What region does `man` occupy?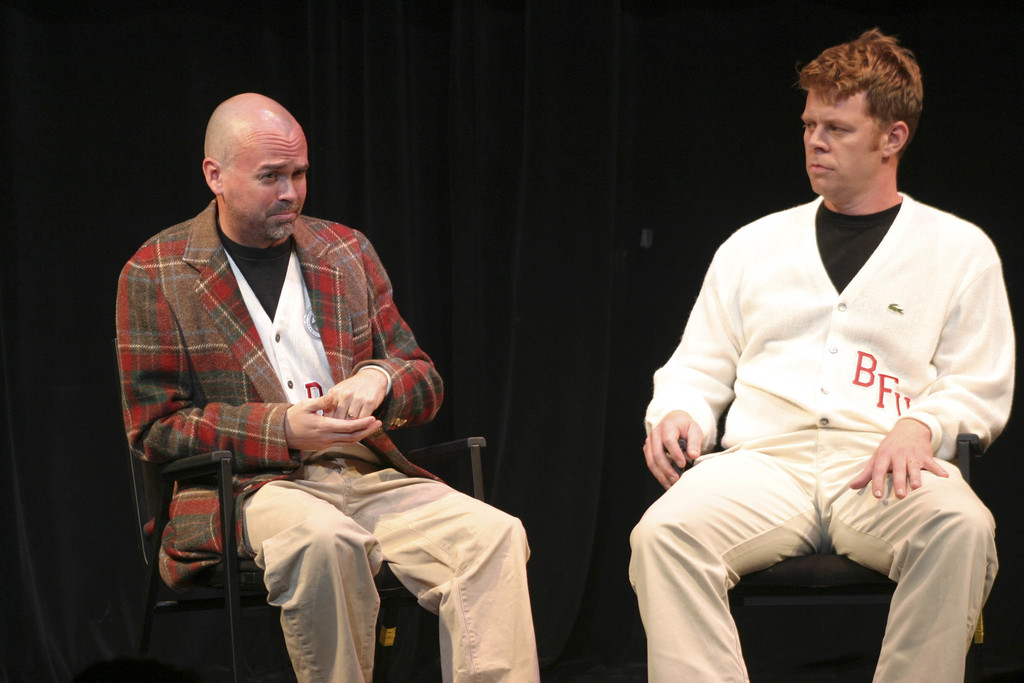
crop(626, 26, 1016, 682).
